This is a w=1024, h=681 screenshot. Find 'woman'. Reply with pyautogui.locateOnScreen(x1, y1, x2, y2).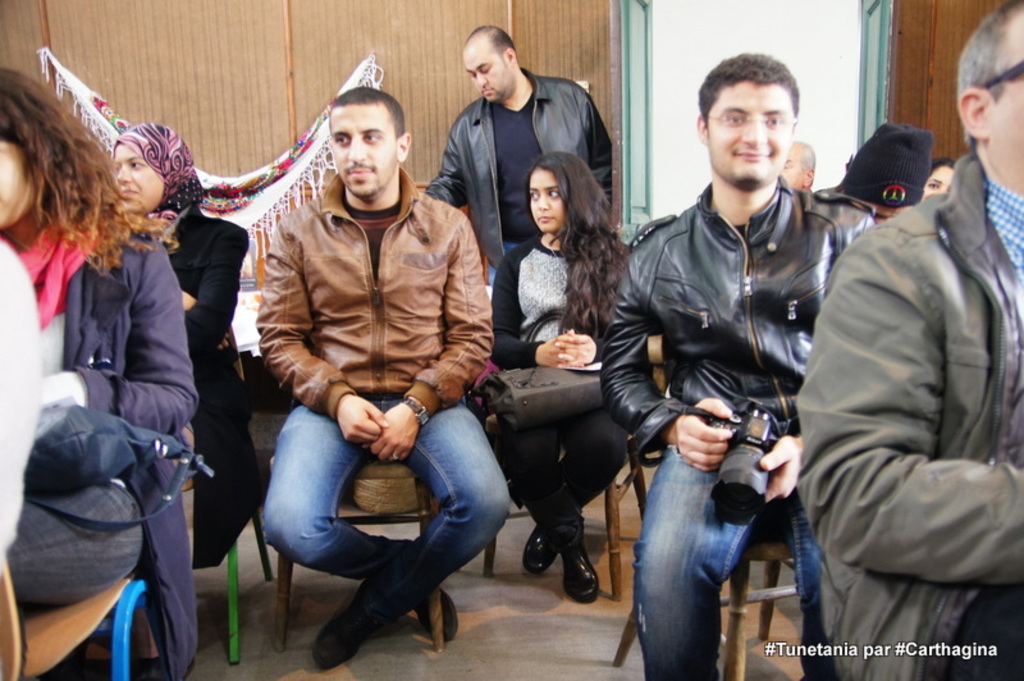
pyautogui.locateOnScreen(0, 60, 215, 613).
